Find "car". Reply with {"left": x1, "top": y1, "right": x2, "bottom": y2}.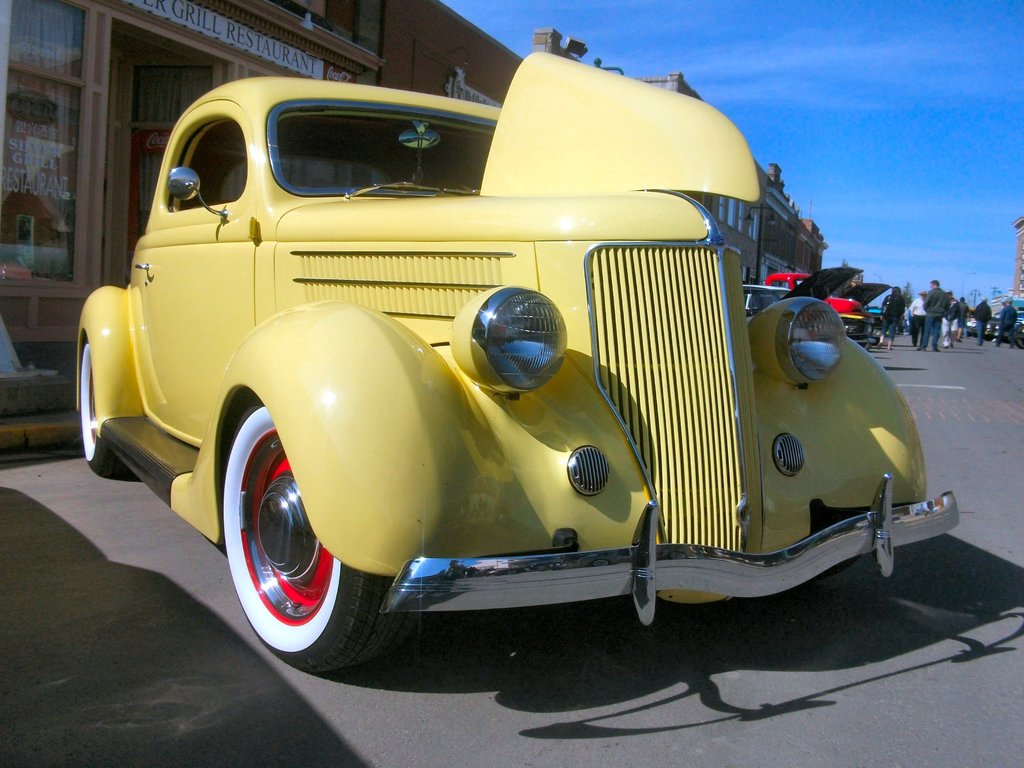
{"left": 758, "top": 268, "right": 863, "bottom": 338}.
